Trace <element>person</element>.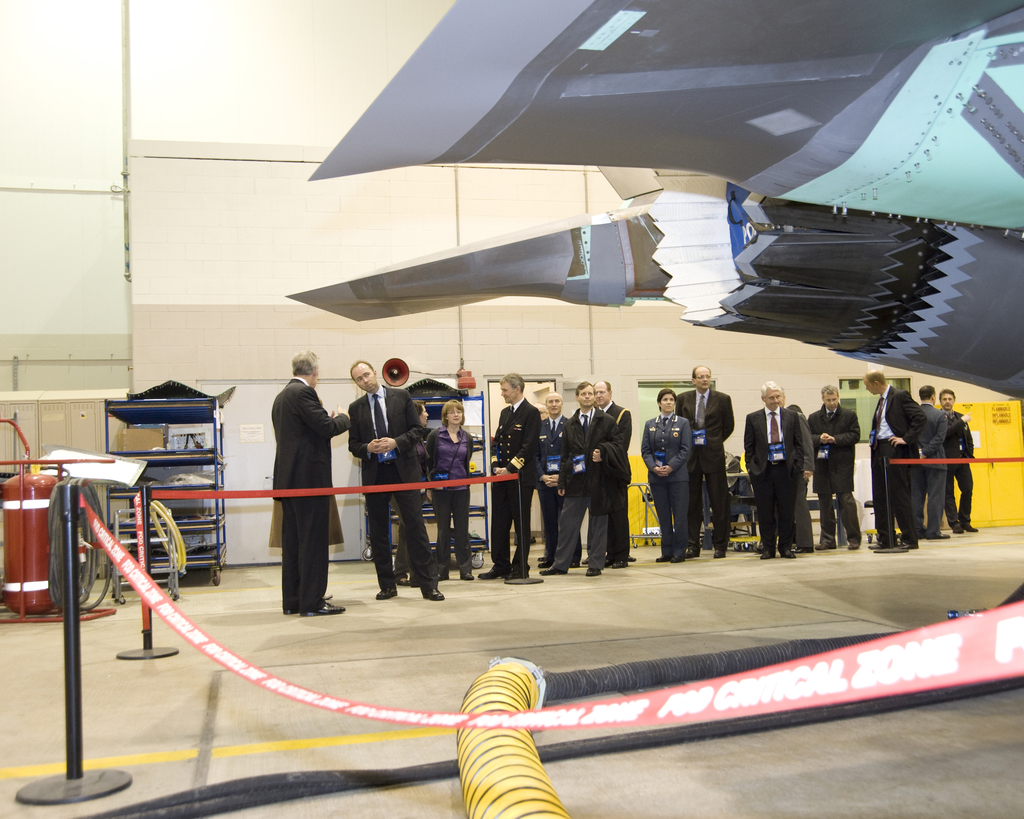
Traced to bbox(592, 376, 633, 570).
